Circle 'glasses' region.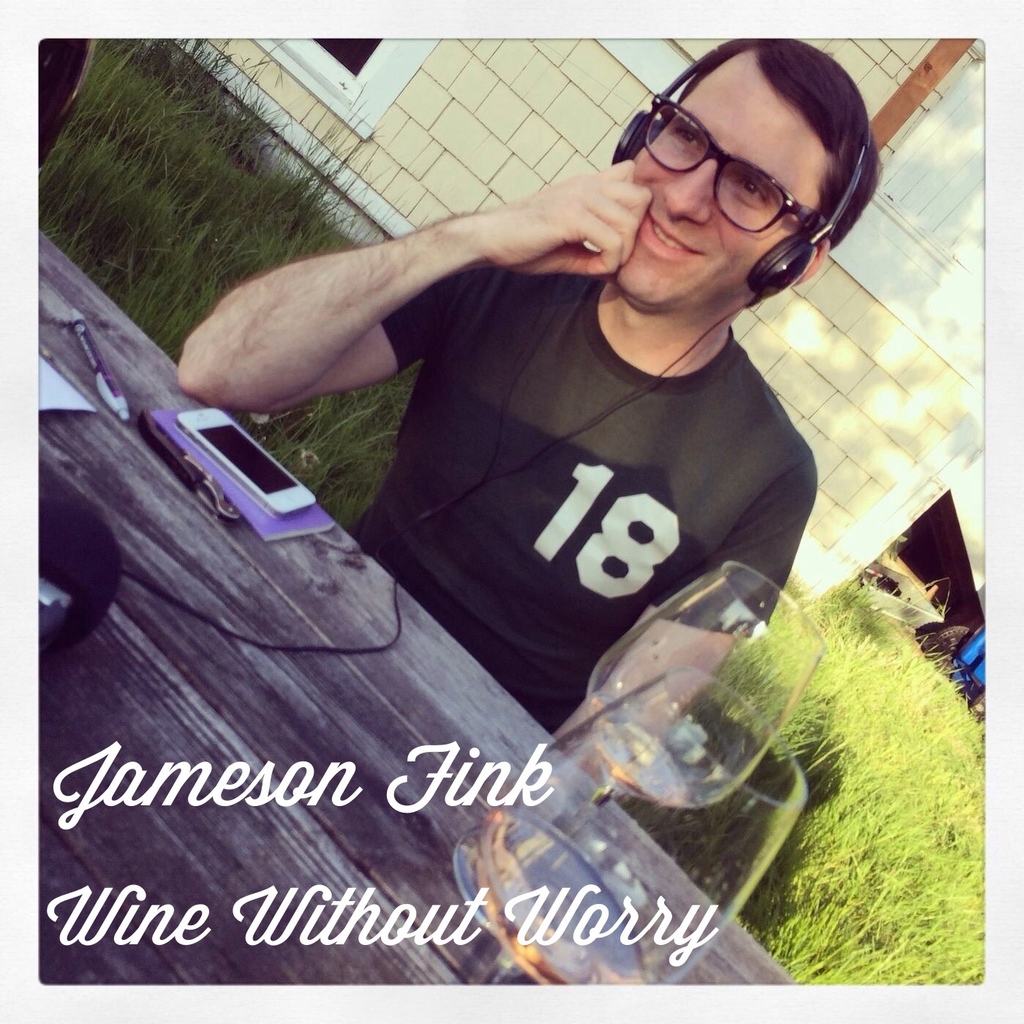
Region: bbox=[643, 110, 851, 227].
